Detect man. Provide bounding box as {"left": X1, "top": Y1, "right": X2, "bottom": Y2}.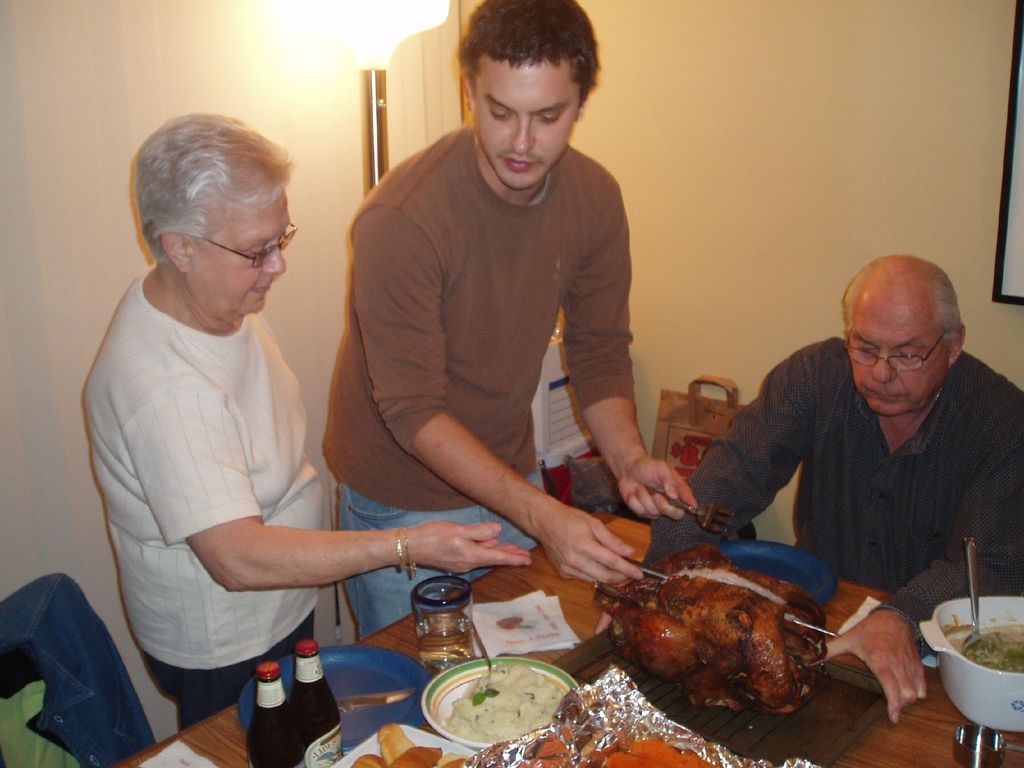
{"left": 684, "top": 260, "right": 1018, "bottom": 658}.
